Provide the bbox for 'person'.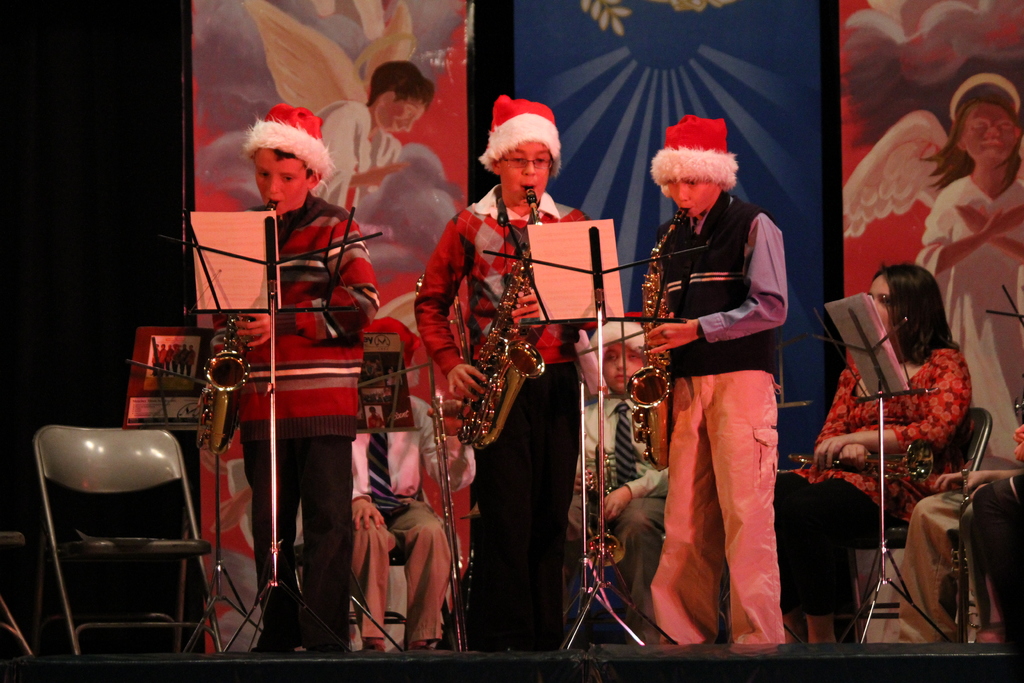
l=346, t=317, r=472, b=650.
